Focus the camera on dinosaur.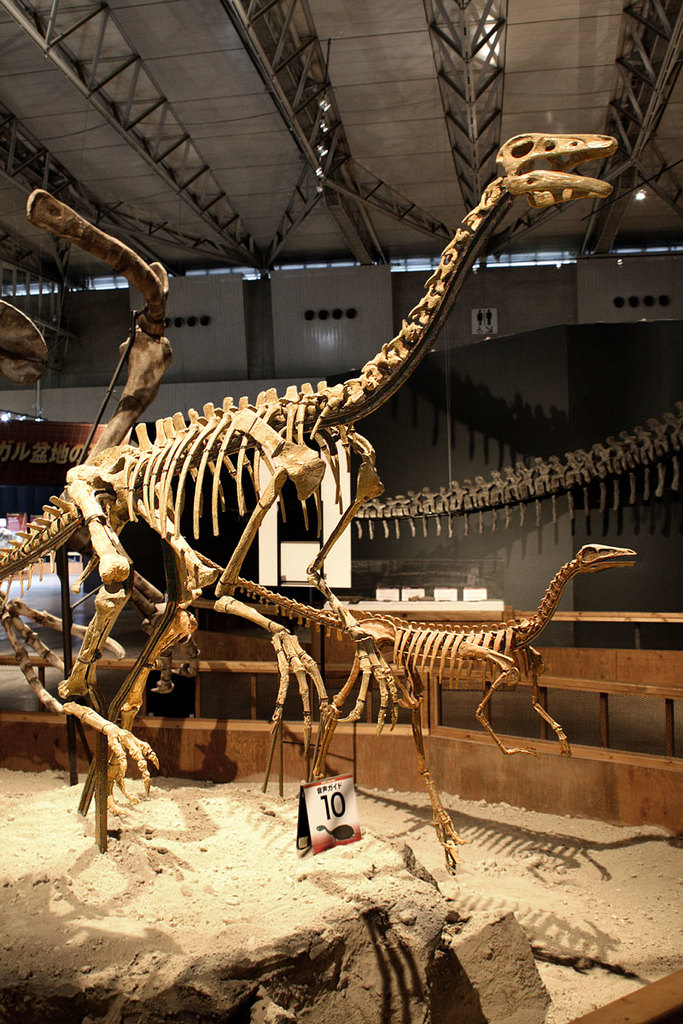
Focus region: BBox(338, 387, 682, 545).
